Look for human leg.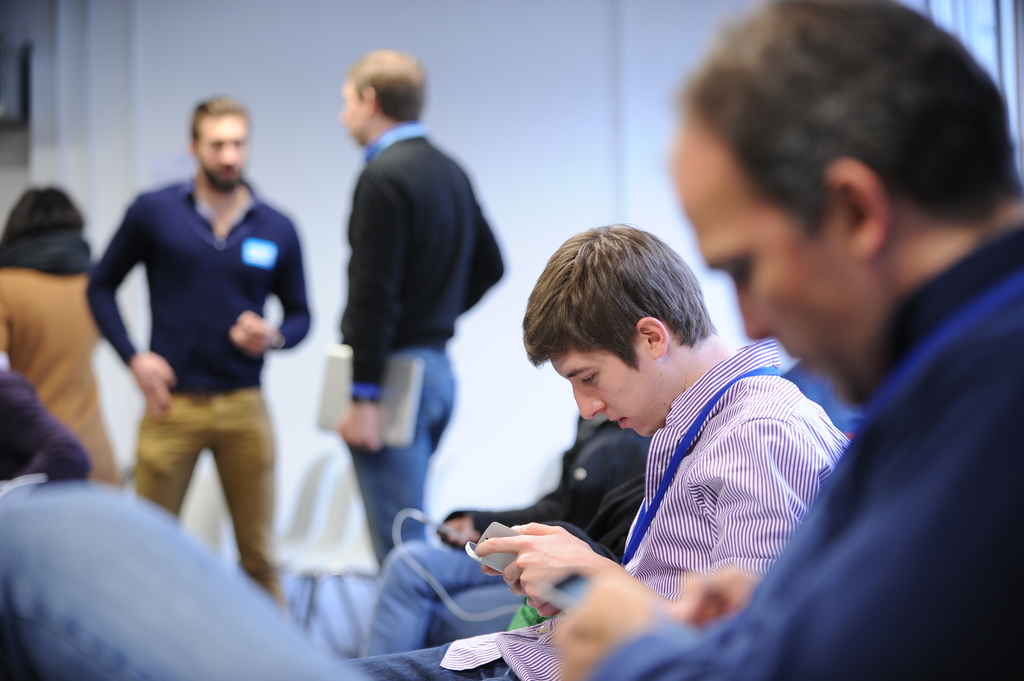
Found: box=[430, 578, 524, 644].
